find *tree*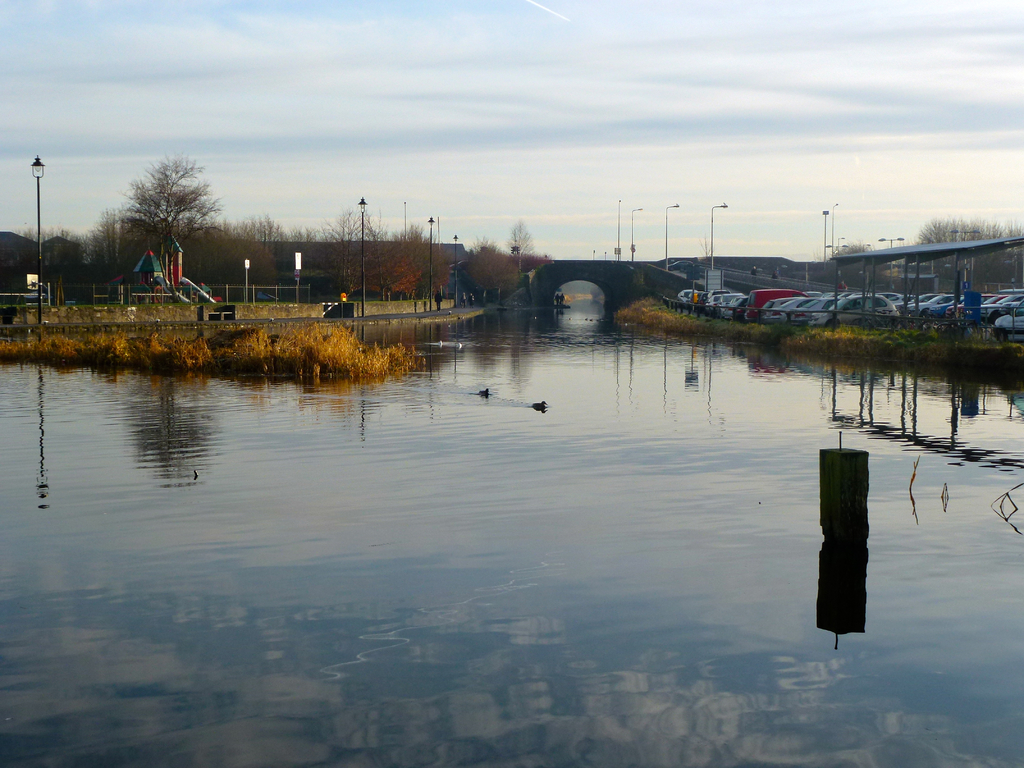
<bbox>509, 212, 536, 257</bbox>
